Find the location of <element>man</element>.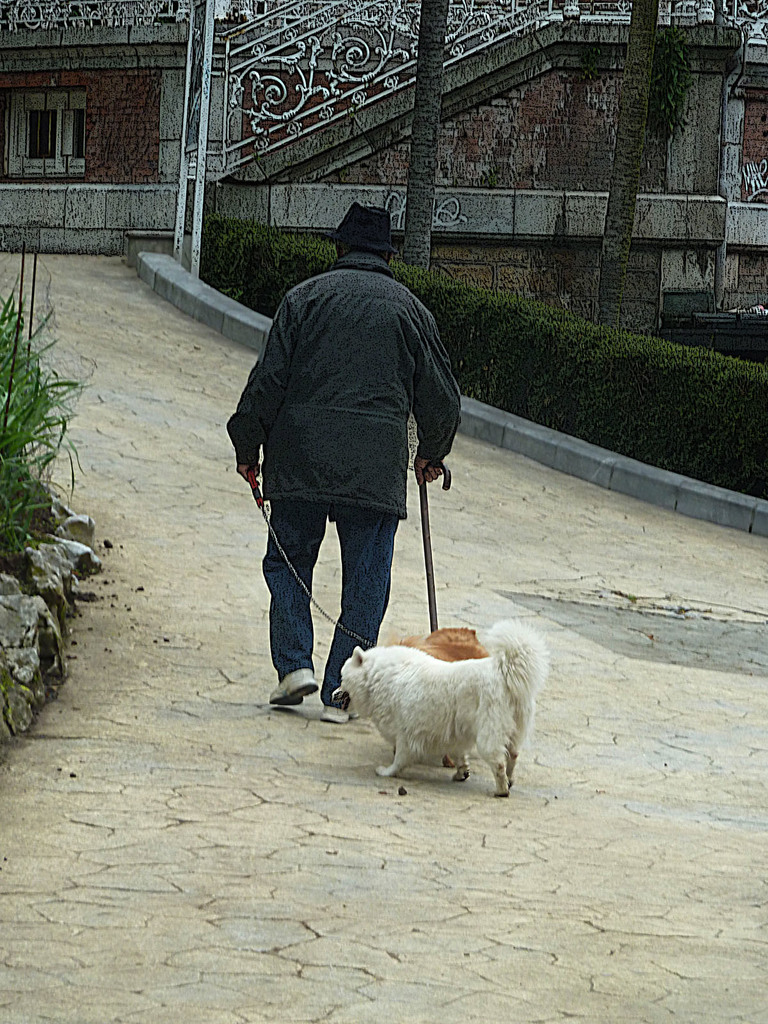
Location: x1=223 y1=198 x2=464 y2=708.
